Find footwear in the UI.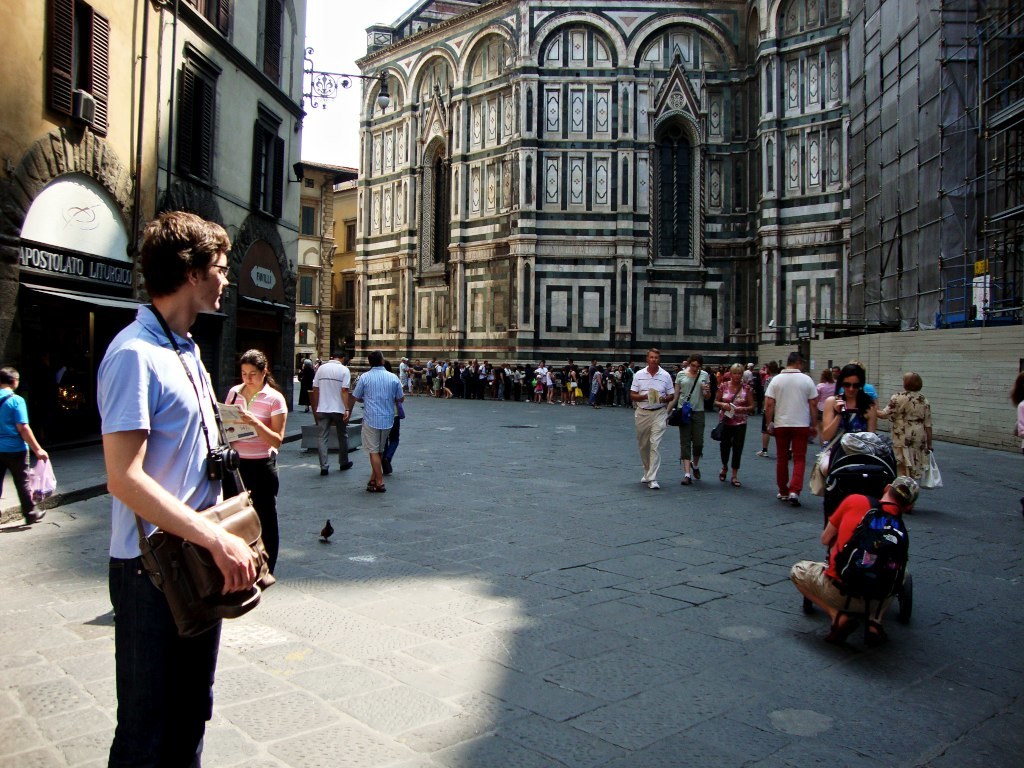
UI element at region(789, 494, 800, 507).
